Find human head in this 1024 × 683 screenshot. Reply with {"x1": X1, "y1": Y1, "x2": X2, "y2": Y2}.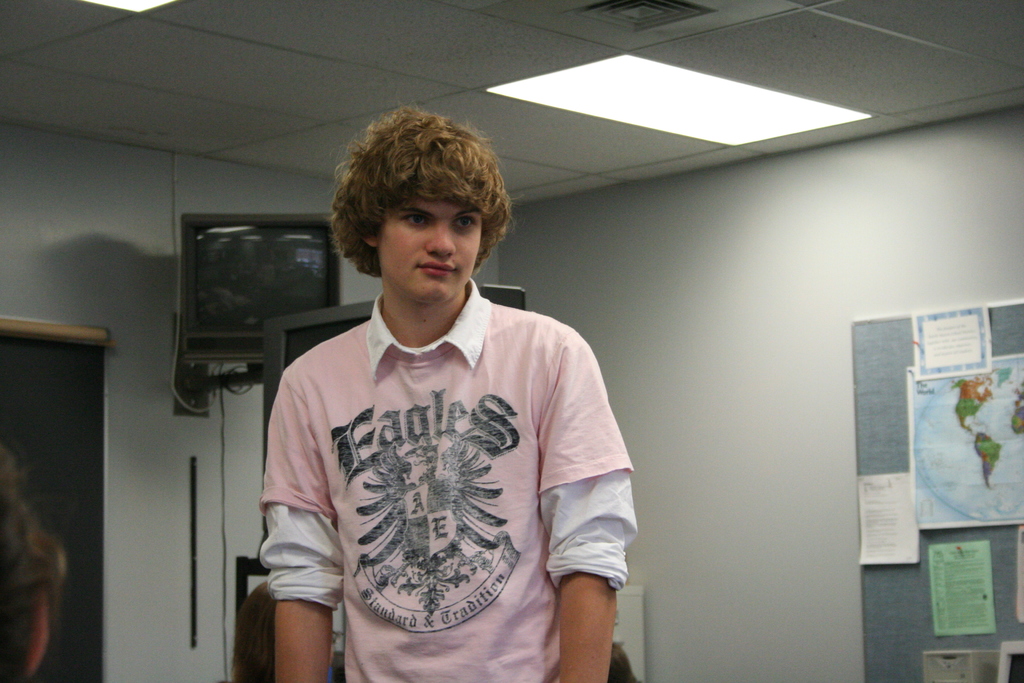
{"x1": 326, "y1": 105, "x2": 506, "y2": 309}.
